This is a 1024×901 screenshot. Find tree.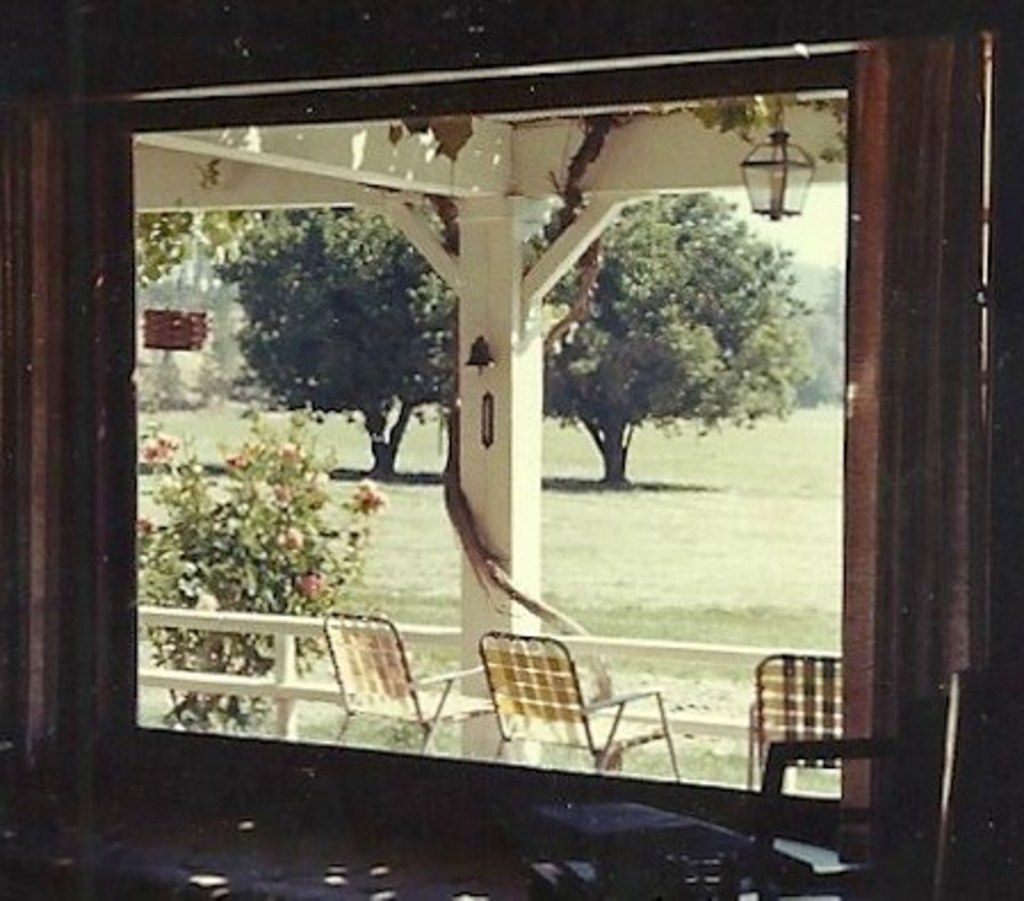
Bounding box: left=230, top=203, right=463, bottom=486.
